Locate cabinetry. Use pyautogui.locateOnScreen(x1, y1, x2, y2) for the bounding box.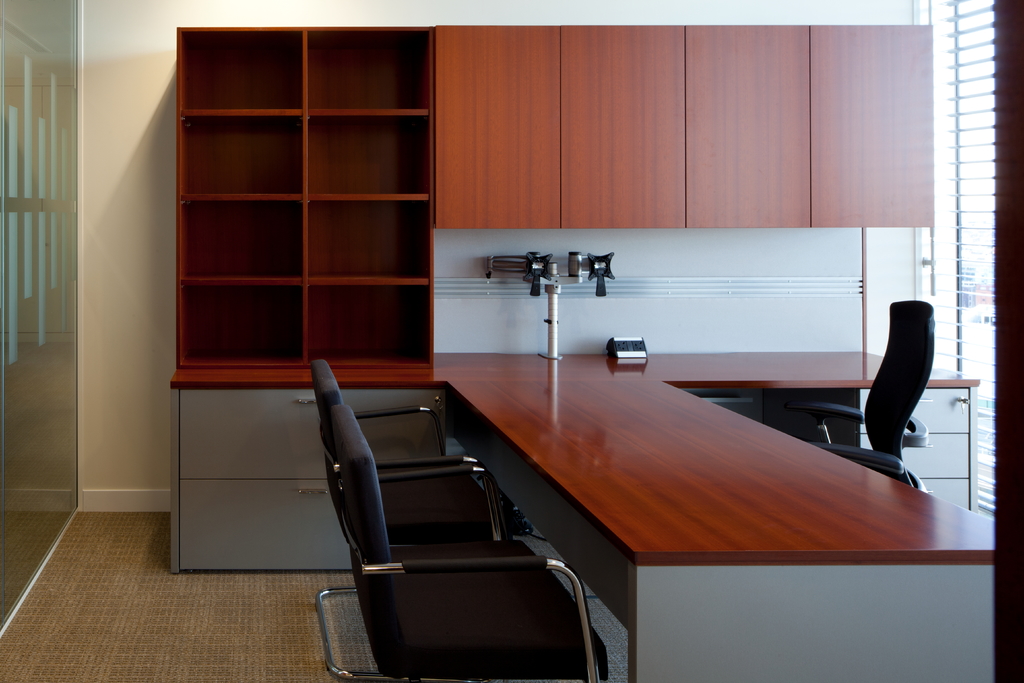
pyautogui.locateOnScreen(105, 19, 976, 625).
